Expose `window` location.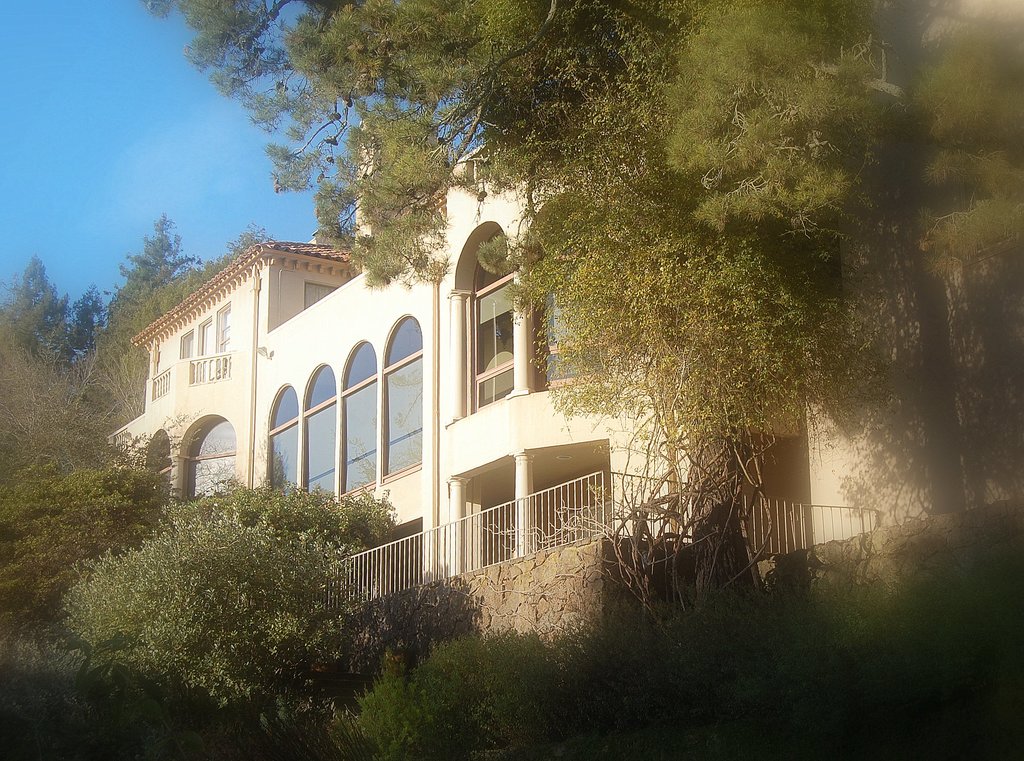
Exposed at left=143, top=429, right=173, bottom=508.
